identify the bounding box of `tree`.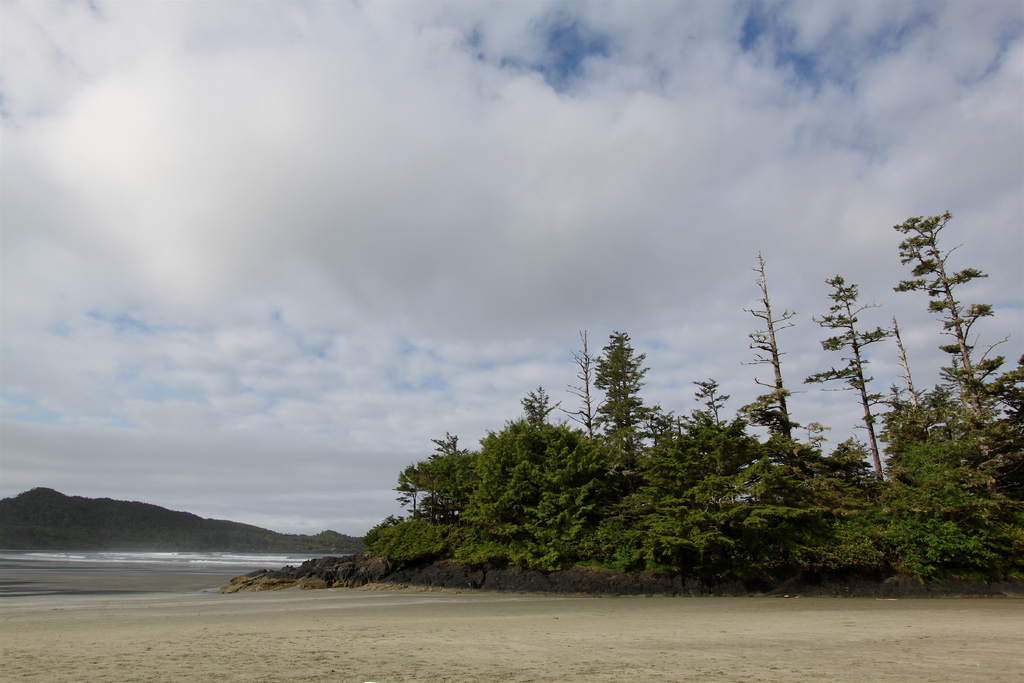
[364, 412, 502, 577].
